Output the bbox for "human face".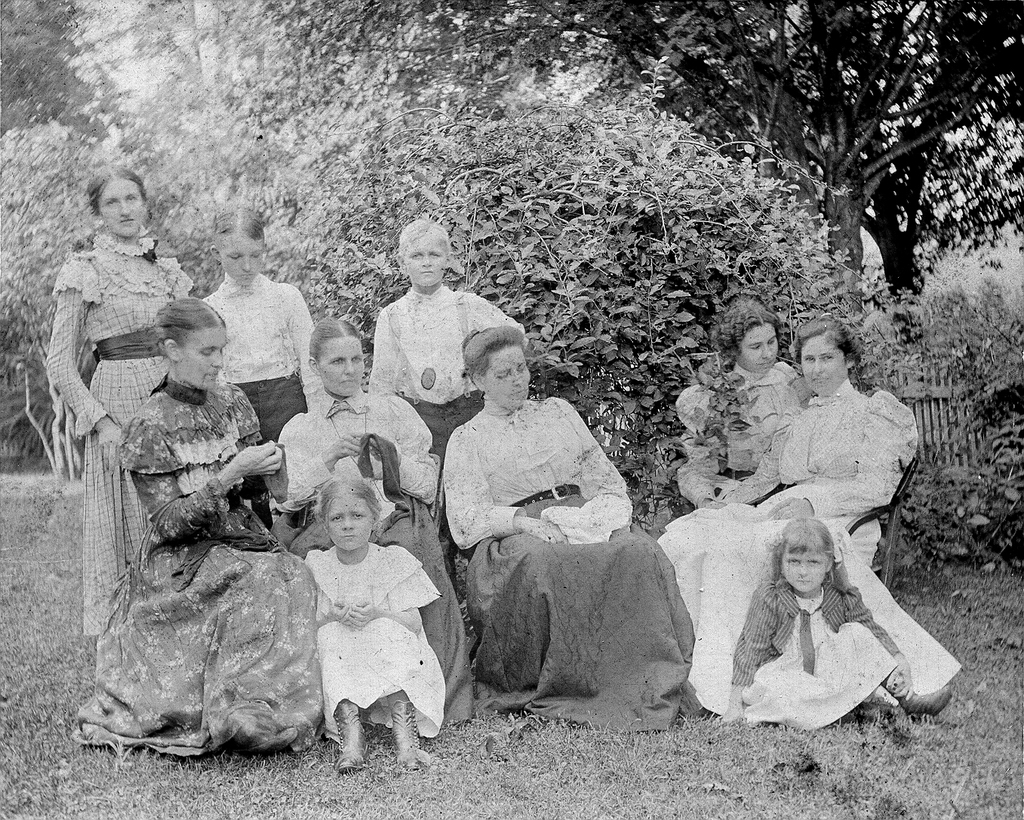
786,544,827,594.
